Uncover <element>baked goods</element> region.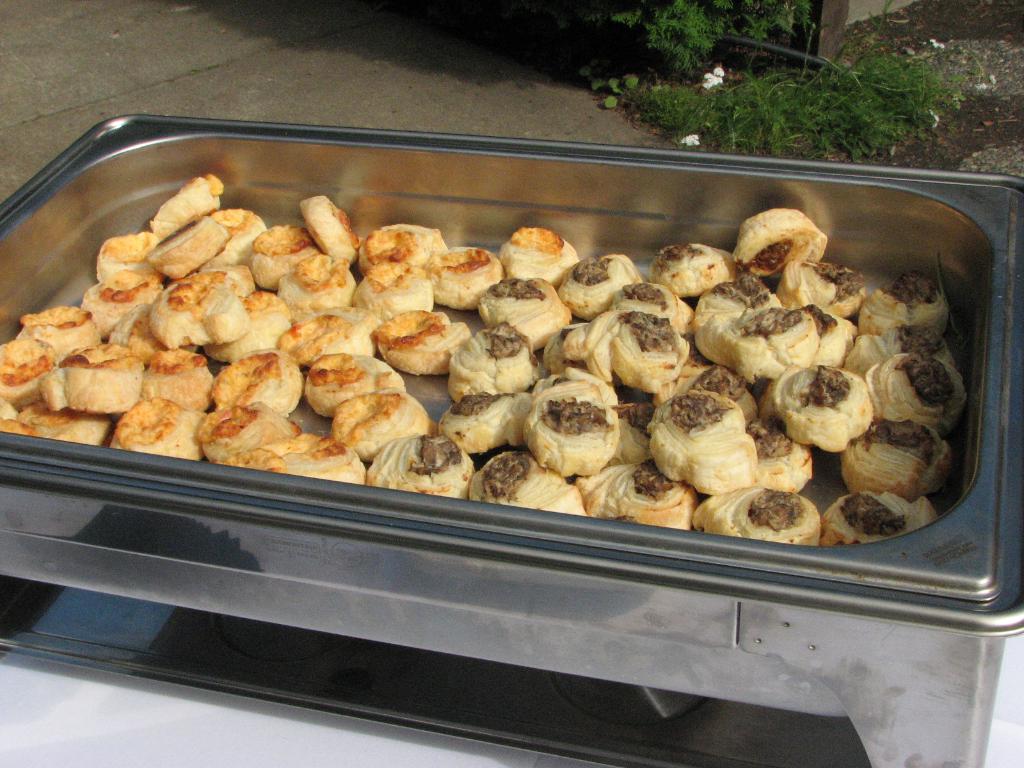
Uncovered: <region>527, 367, 636, 486</region>.
